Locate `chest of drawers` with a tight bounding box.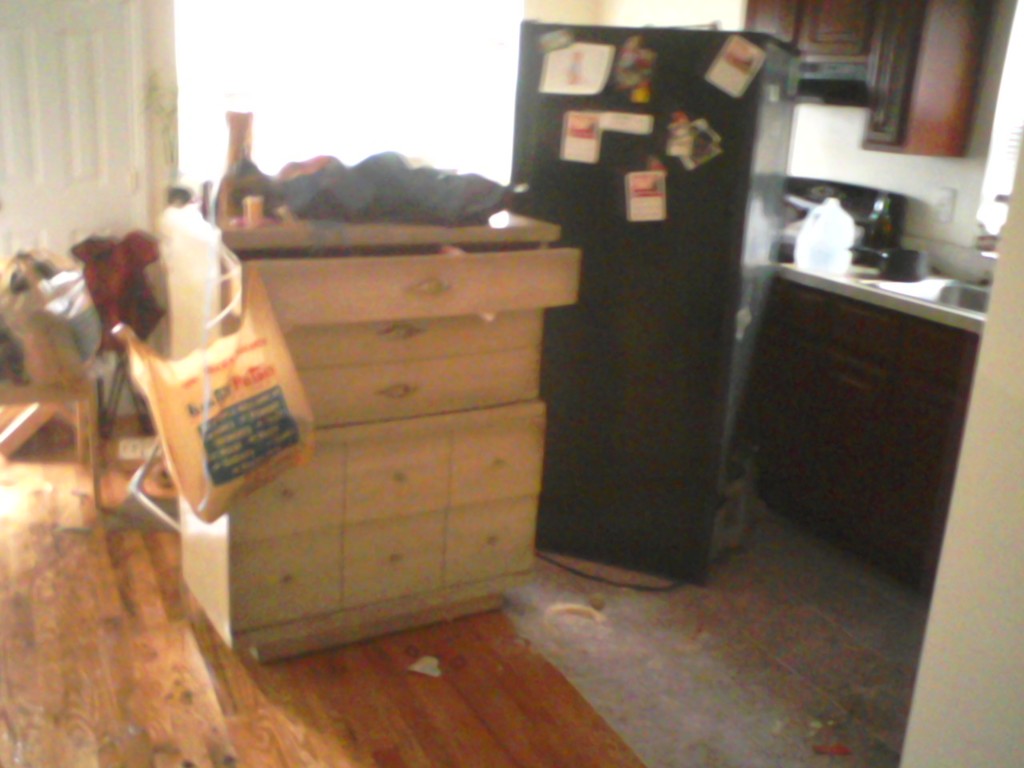
Rect(773, 278, 981, 595).
